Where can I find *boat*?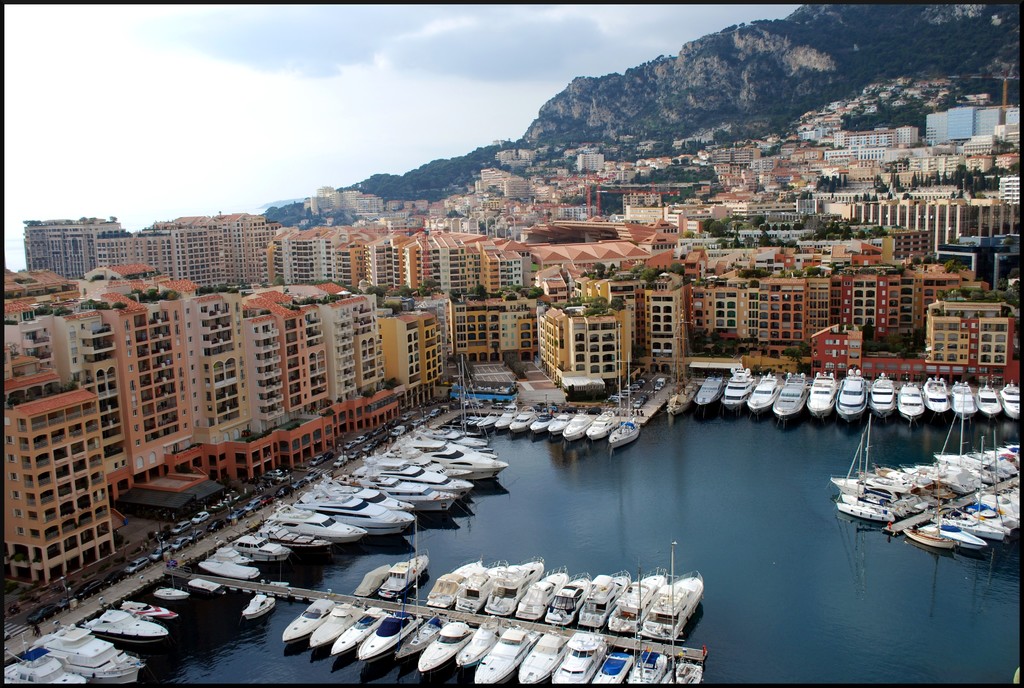
You can find it at 634/540/698/647.
